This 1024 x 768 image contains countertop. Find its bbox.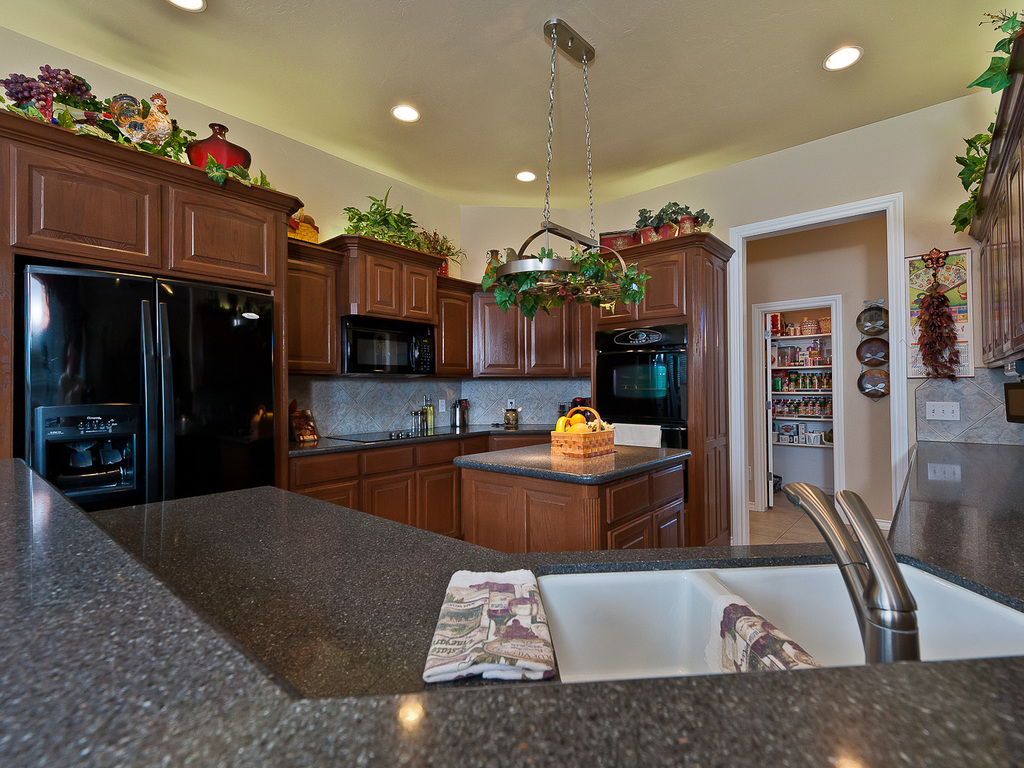
region(0, 458, 1023, 767).
